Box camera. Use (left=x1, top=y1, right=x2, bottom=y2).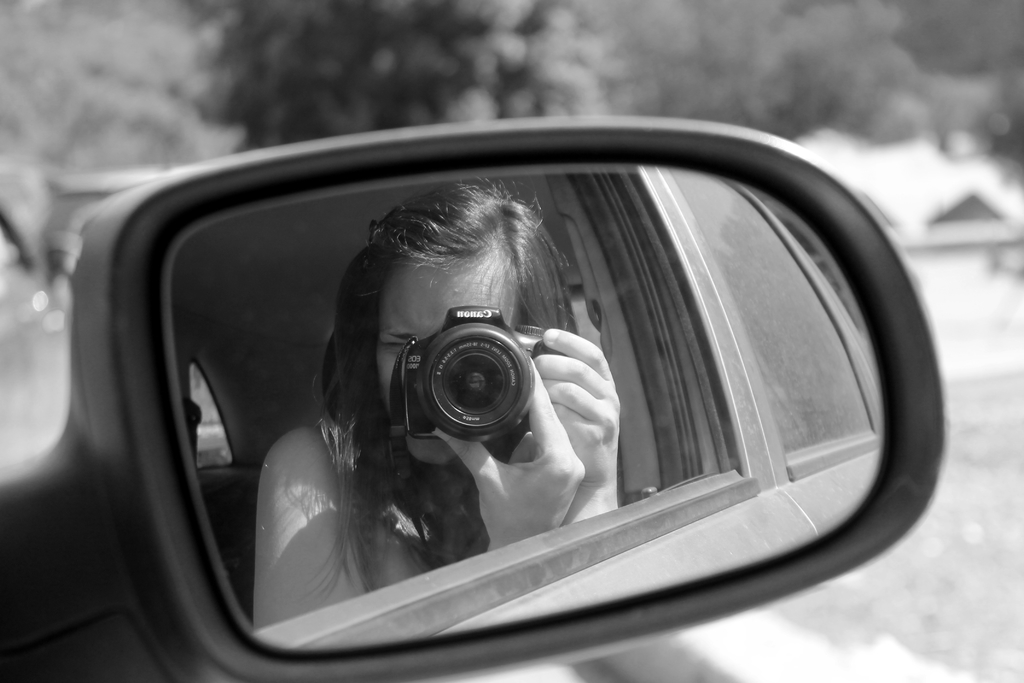
(left=372, top=306, right=572, bottom=459).
